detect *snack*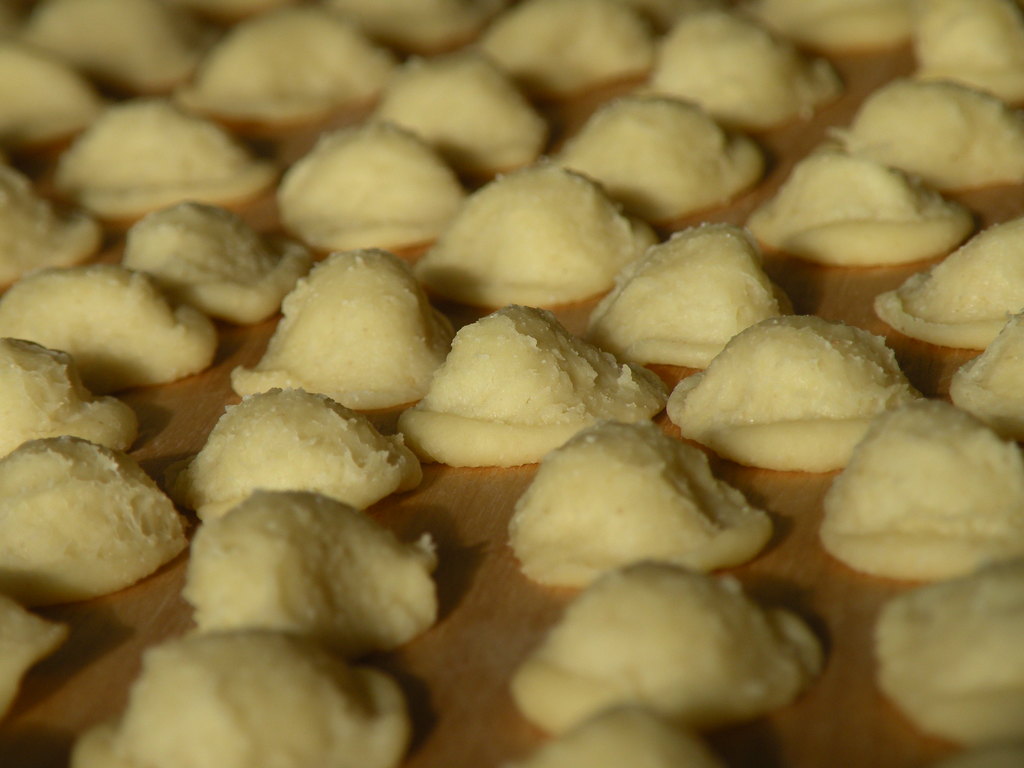
rect(477, 0, 650, 87)
